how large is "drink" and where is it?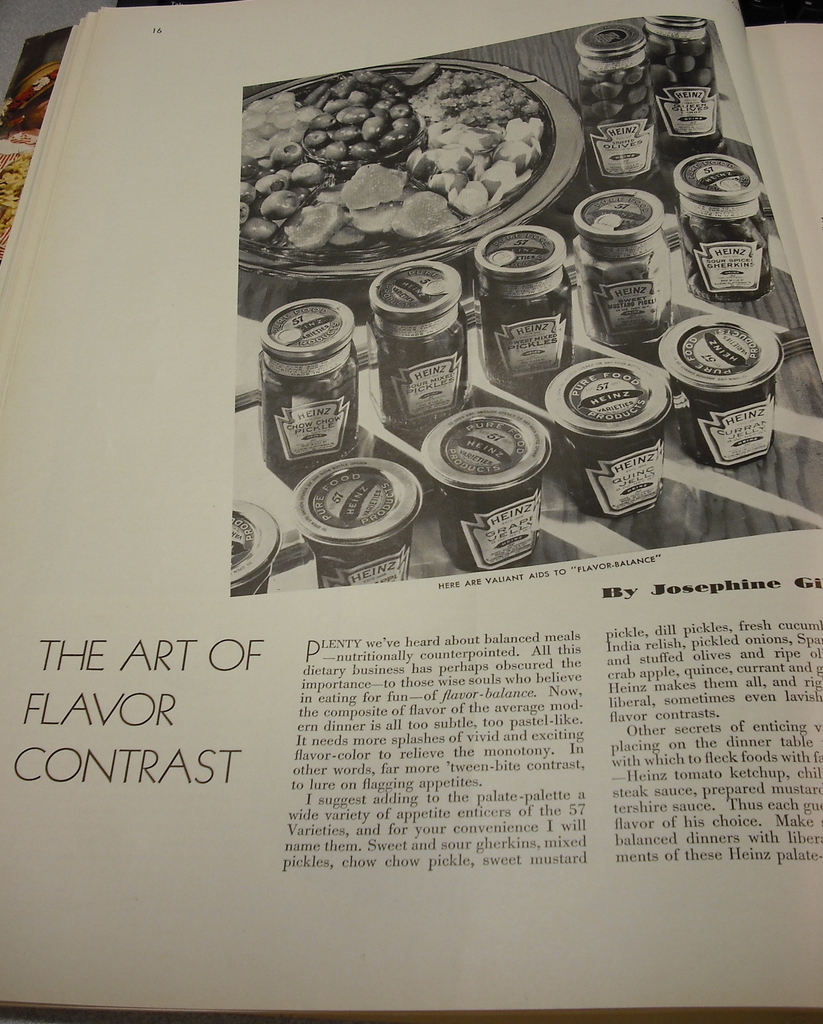
Bounding box: detection(464, 227, 571, 396).
